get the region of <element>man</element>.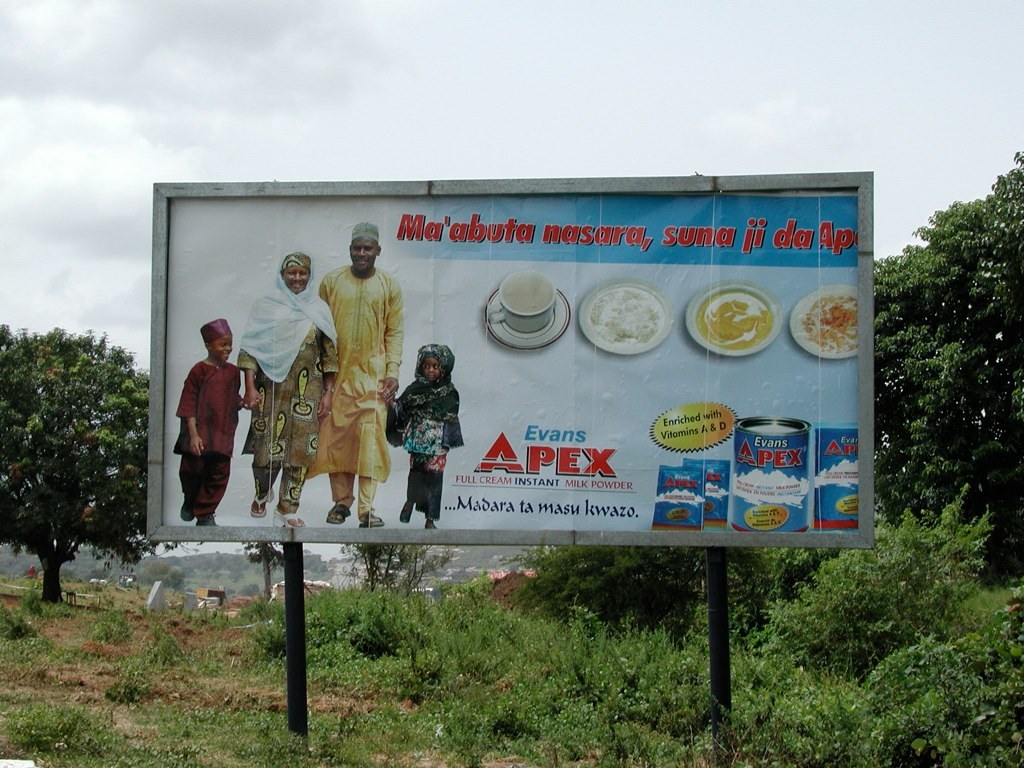
left=302, top=225, right=401, bottom=525.
